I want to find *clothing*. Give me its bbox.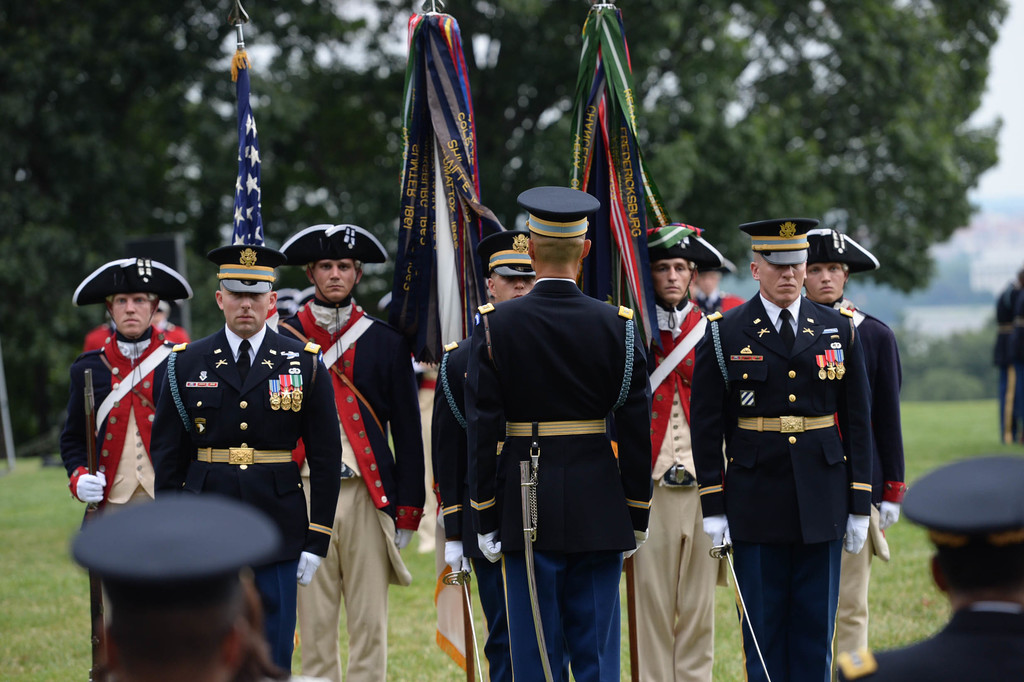
select_region(808, 292, 908, 653).
